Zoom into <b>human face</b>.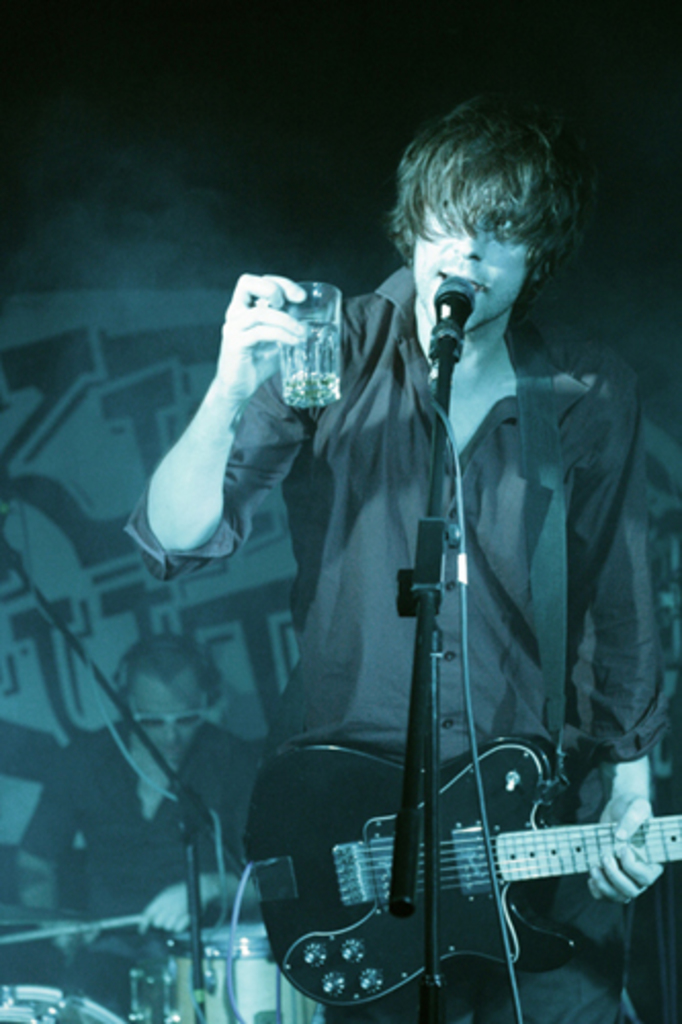
Zoom target: Rect(125, 676, 207, 772).
